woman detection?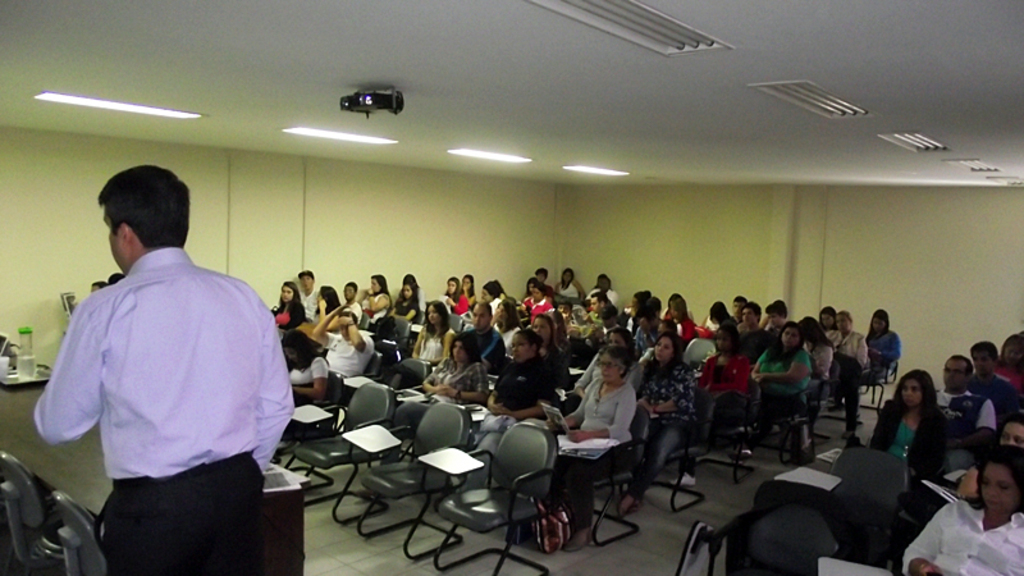
bbox=[280, 333, 337, 439]
